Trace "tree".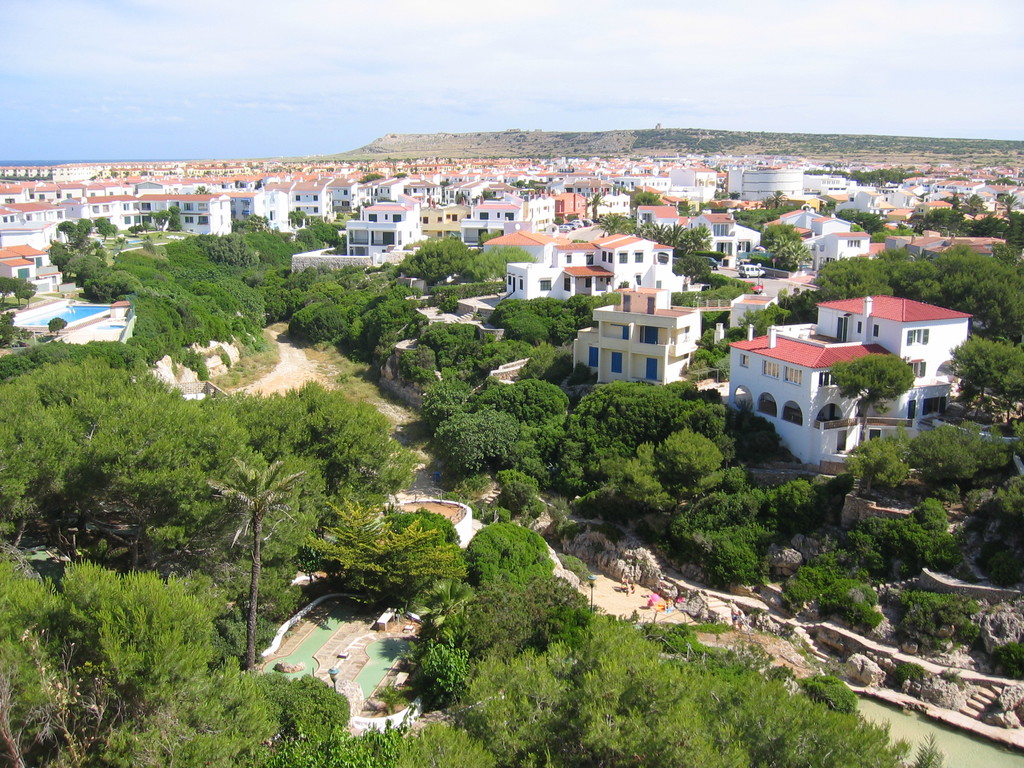
Traced to 669:490:723:547.
